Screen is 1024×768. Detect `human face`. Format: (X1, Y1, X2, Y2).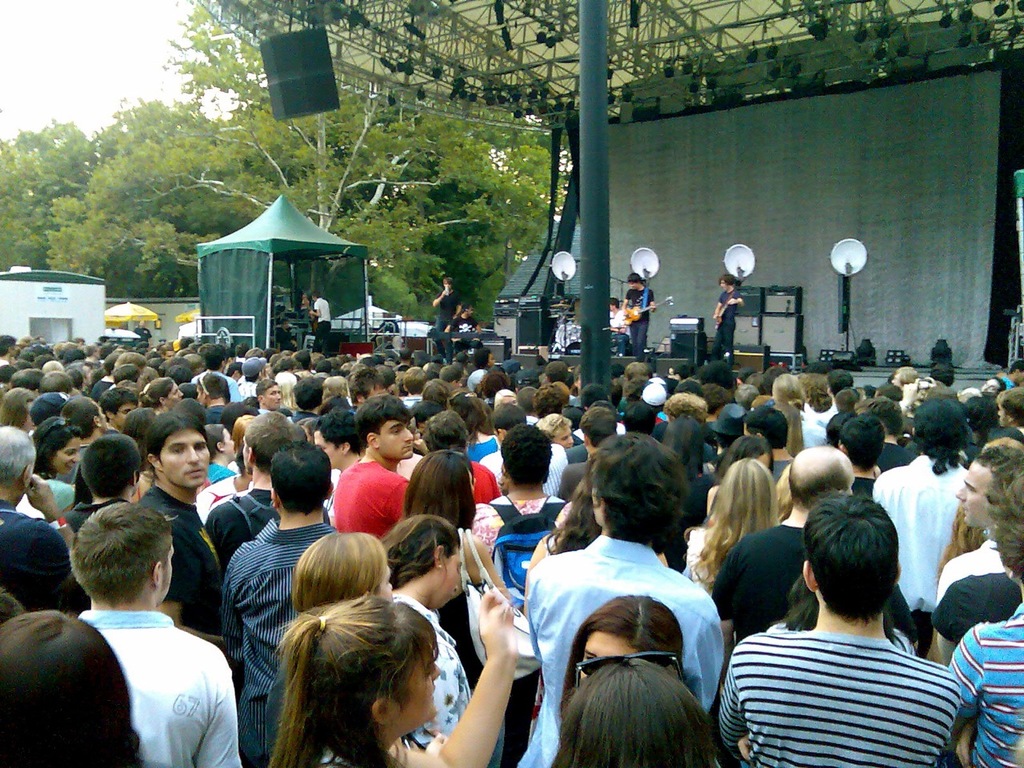
(264, 383, 283, 406).
